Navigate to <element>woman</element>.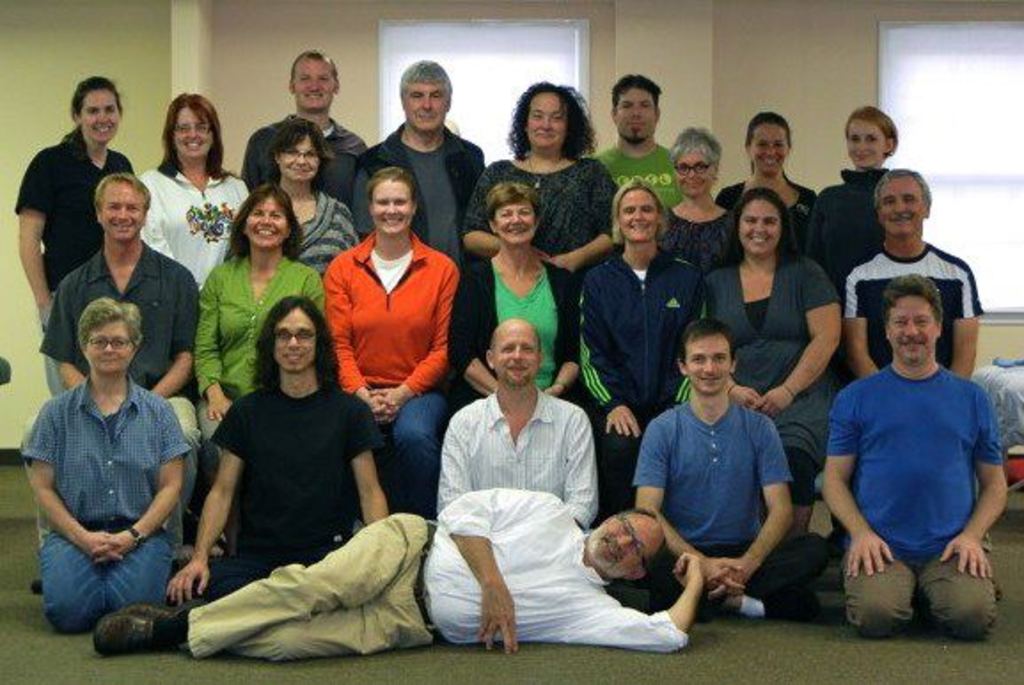
Navigation target: [657, 128, 726, 264].
